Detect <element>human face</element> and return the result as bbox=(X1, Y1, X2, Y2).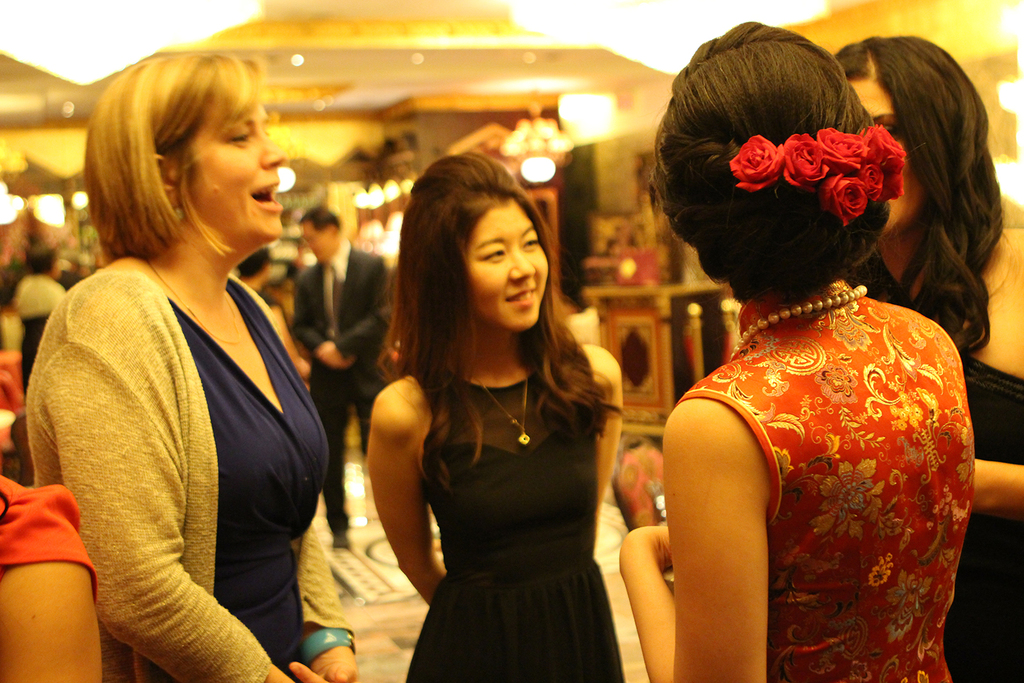
bbox=(300, 225, 329, 261).
